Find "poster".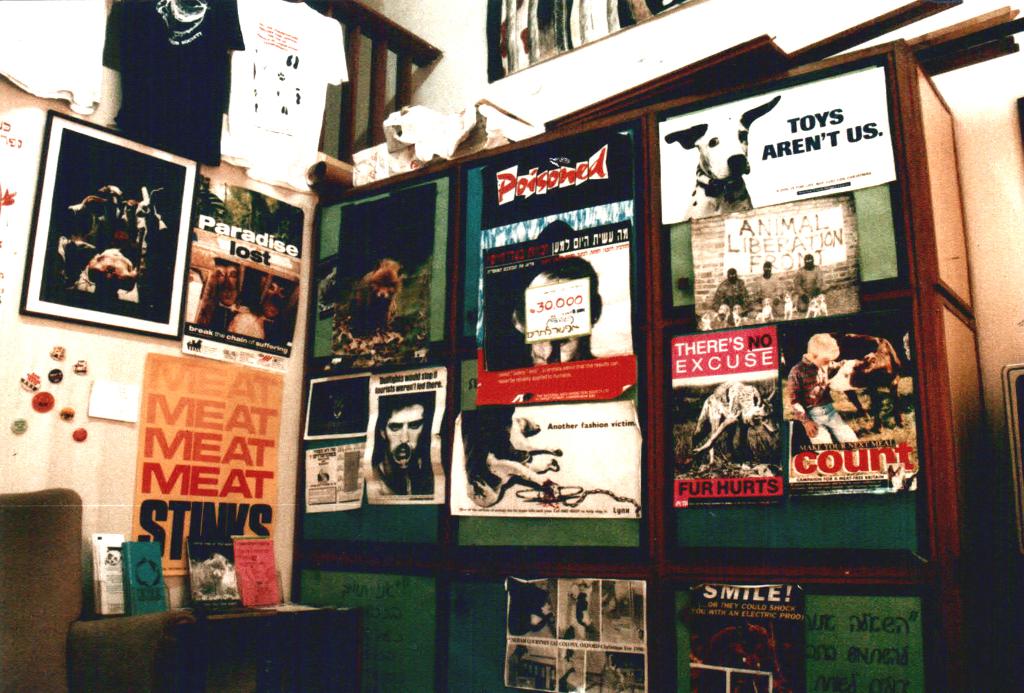
bbox(657, 63, 896, 223).
